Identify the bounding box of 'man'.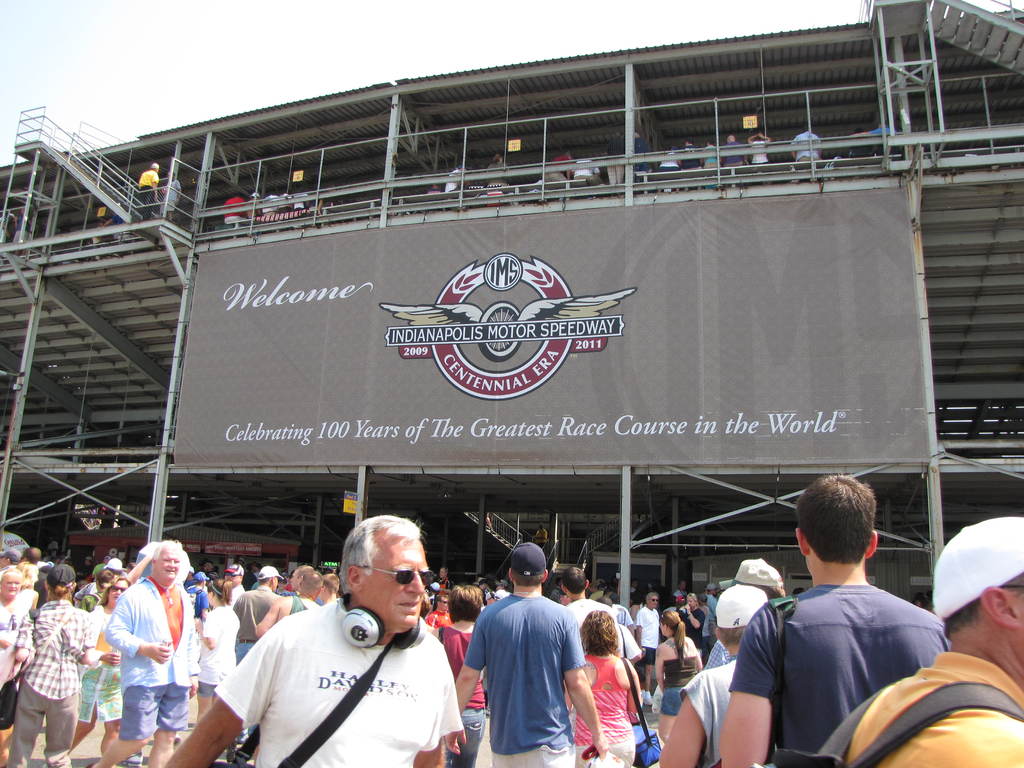
{"x1": 436, "y1": 568, "x2": 454, "y2": 594}.
